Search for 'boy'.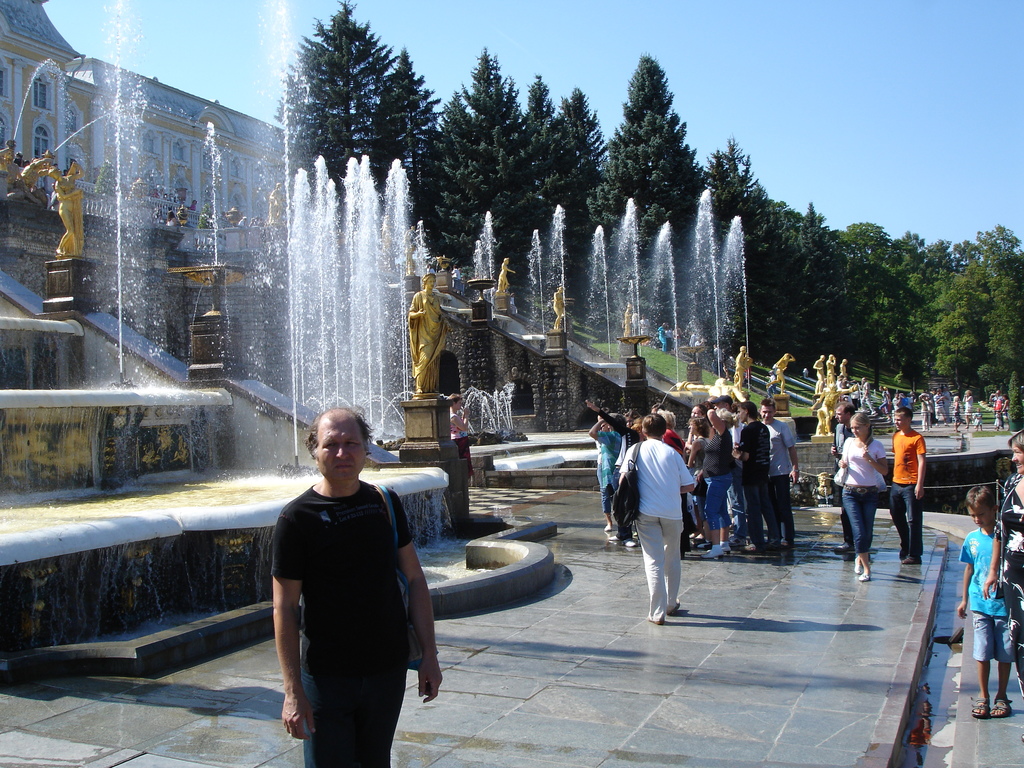
Found at Rect(960, 495, 1013, 725).
